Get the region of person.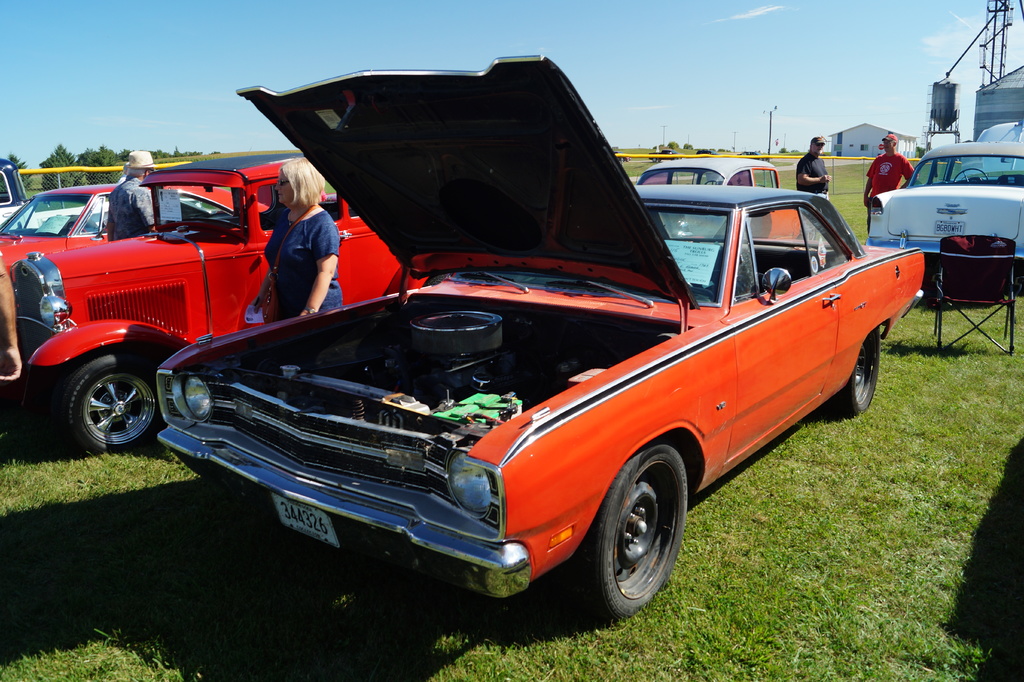
crop(110, 147, 163, 234).
